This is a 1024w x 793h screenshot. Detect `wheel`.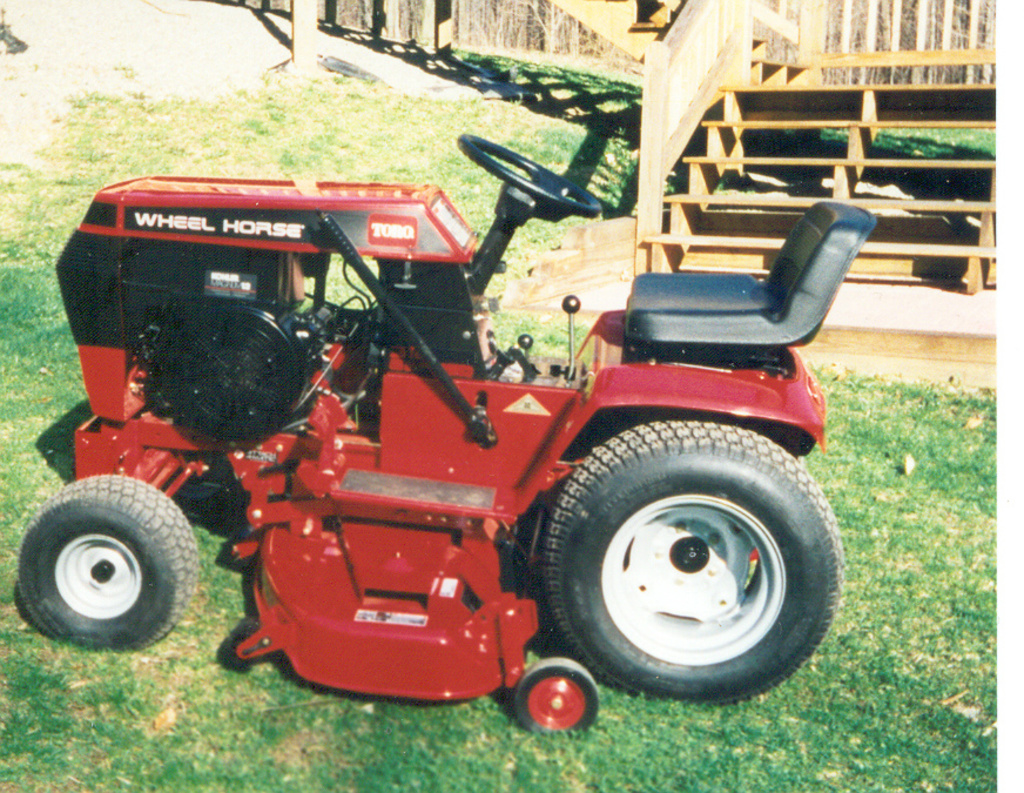
box(14, 478, 206, 651).
